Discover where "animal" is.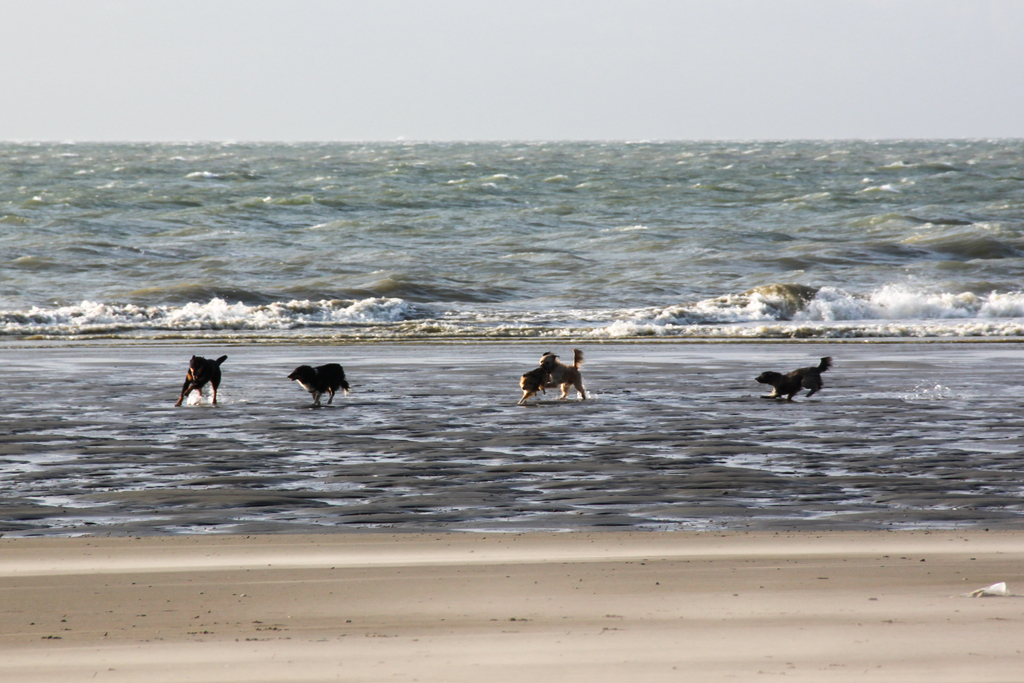
Discovered at <box>166,355,235,414</box>.
